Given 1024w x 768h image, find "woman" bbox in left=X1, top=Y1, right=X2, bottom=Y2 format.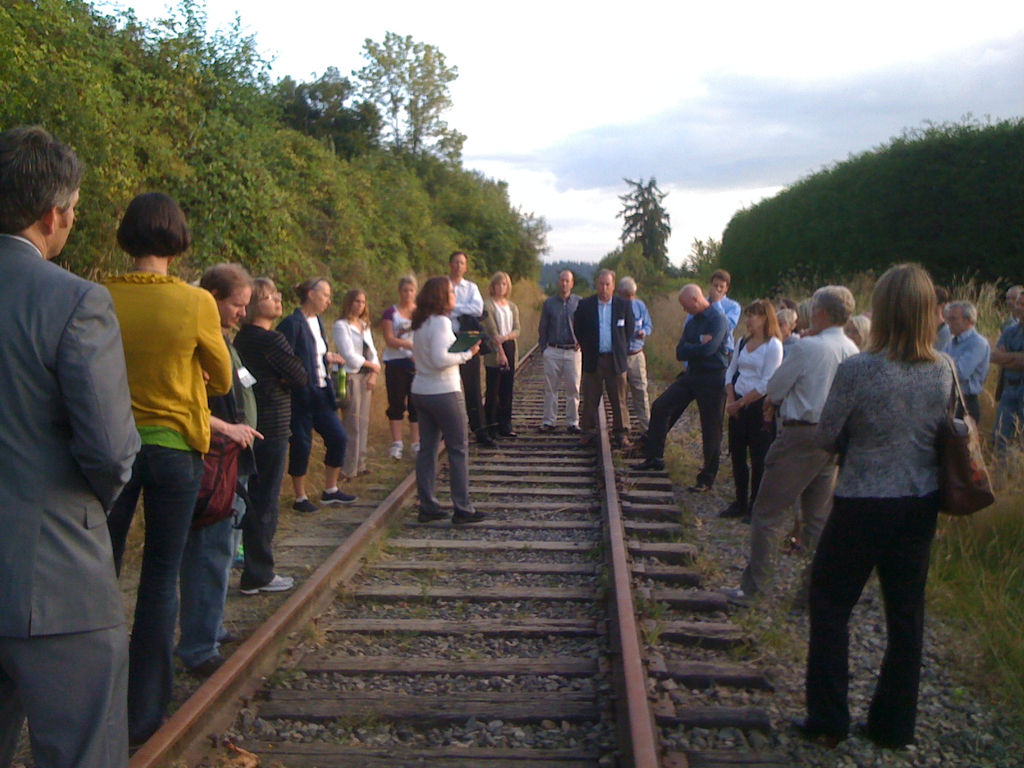
left=722, top=299, right=784, bottom=525.
